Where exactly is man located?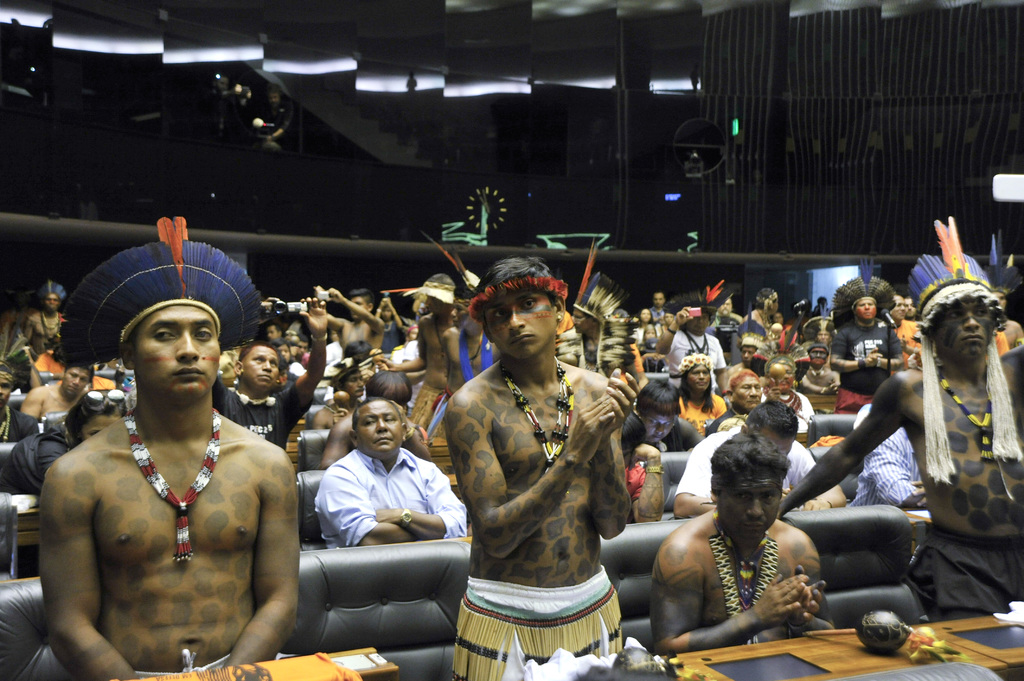
Its bounding box is l=449, t=257, r=636, b=680.
